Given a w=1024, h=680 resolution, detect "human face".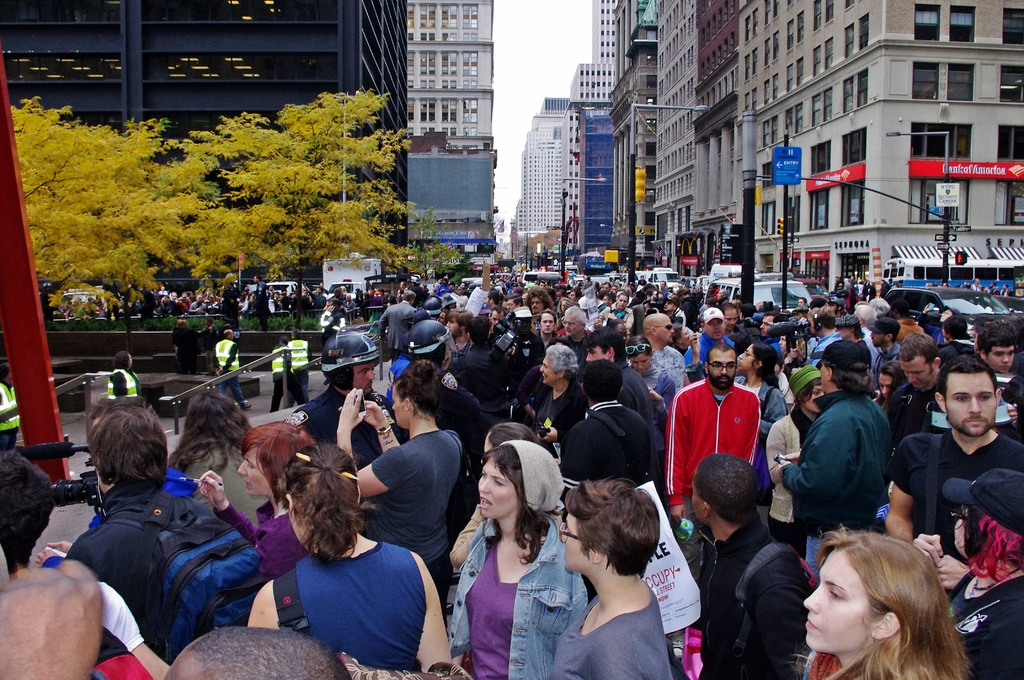
(x1=801, y1=385, x2=830, y2=413).
